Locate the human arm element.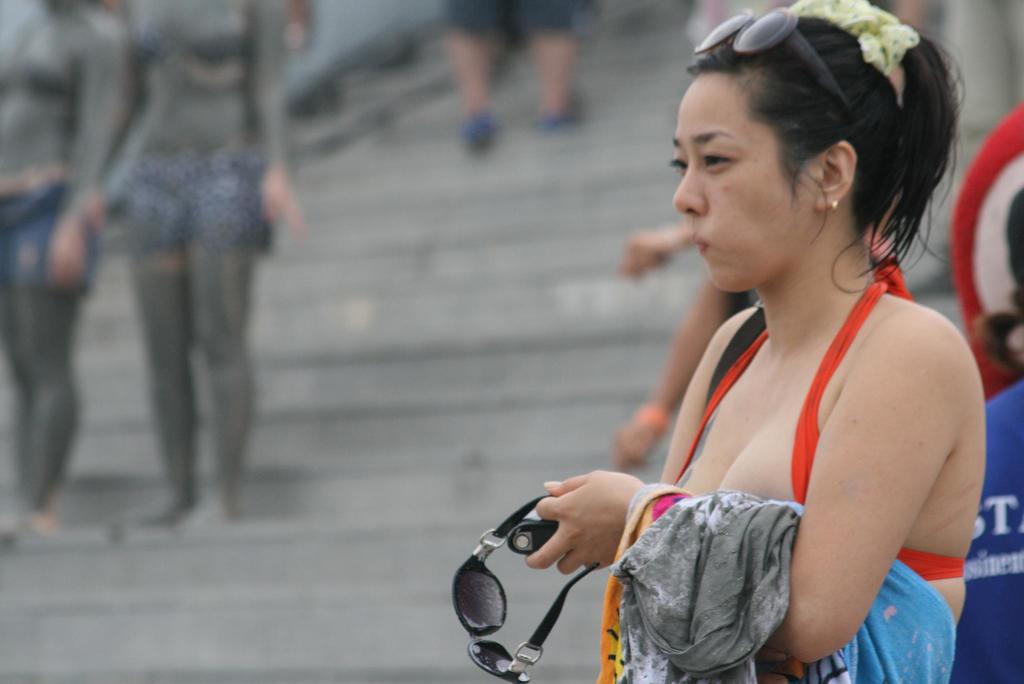
Element bbox: [44, 21, 137, 292].
